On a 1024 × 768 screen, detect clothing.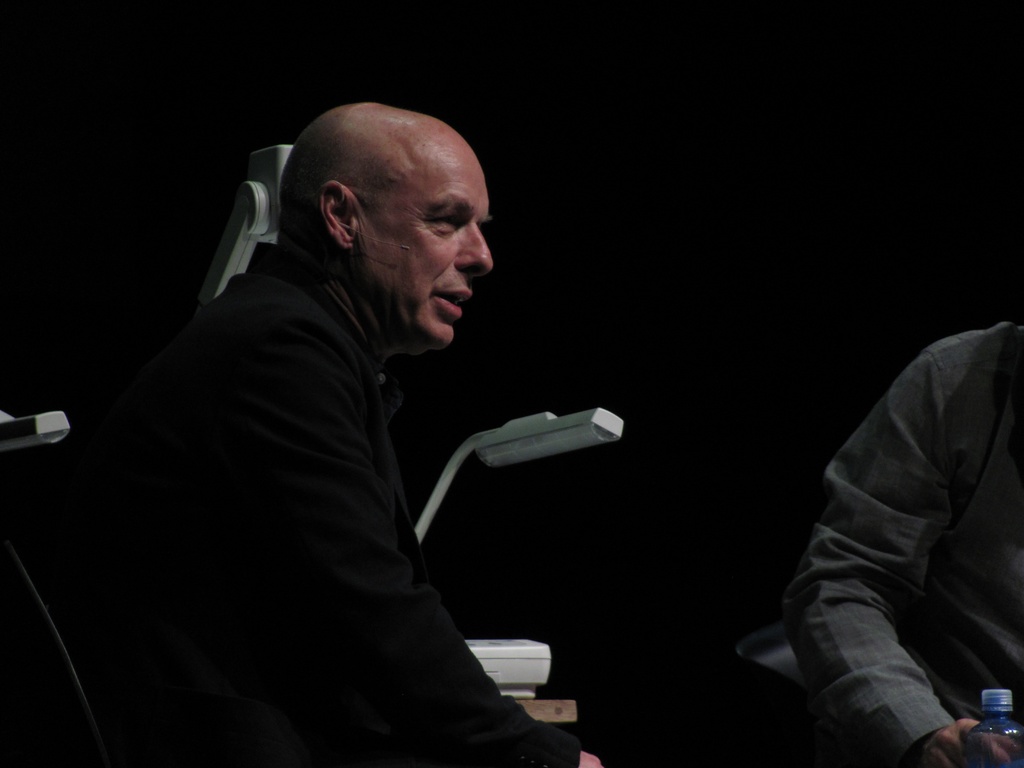
[x1=758, y1=253, x2=1023, y2=764].
